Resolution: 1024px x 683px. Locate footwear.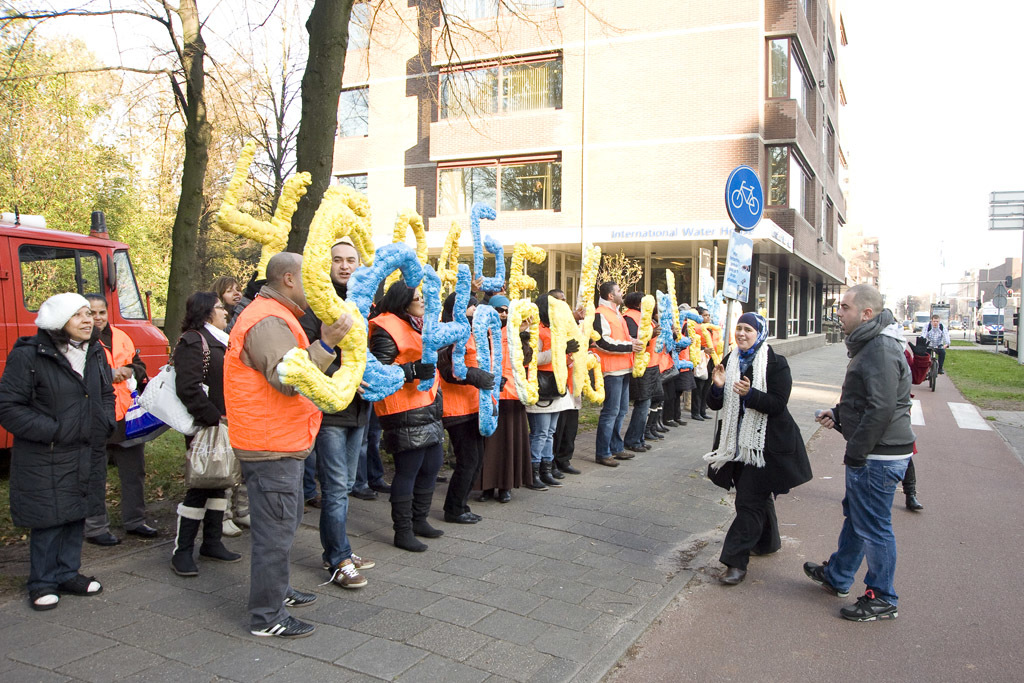
{"left": 247, "top": 610, "right": 309, "bottom": 631}.
